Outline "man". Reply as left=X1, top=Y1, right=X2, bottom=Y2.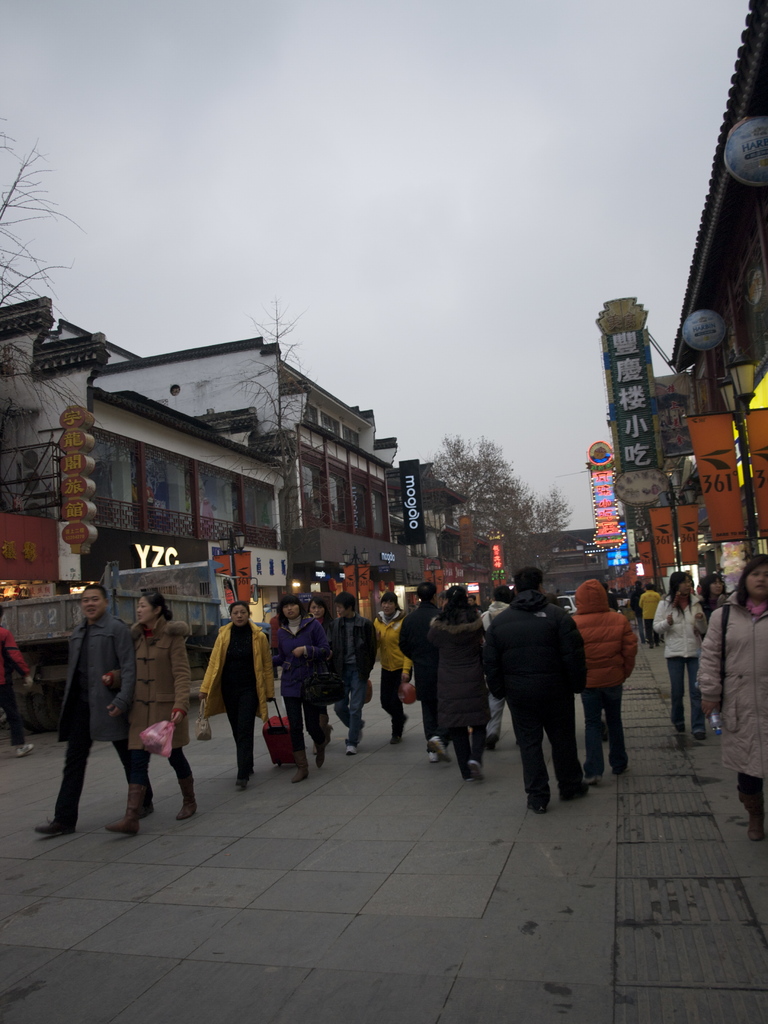
left=324, top=587, right=378, bottom=748.
